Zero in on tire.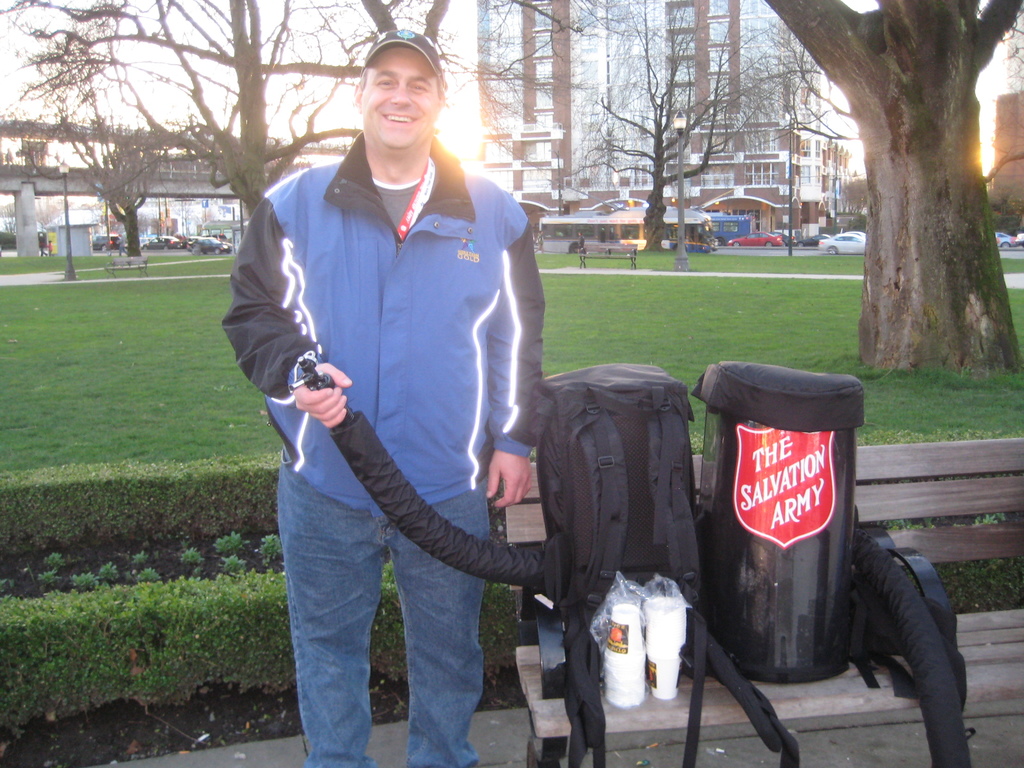
Zeroed in: BBox(569, 241, 585, 254).
